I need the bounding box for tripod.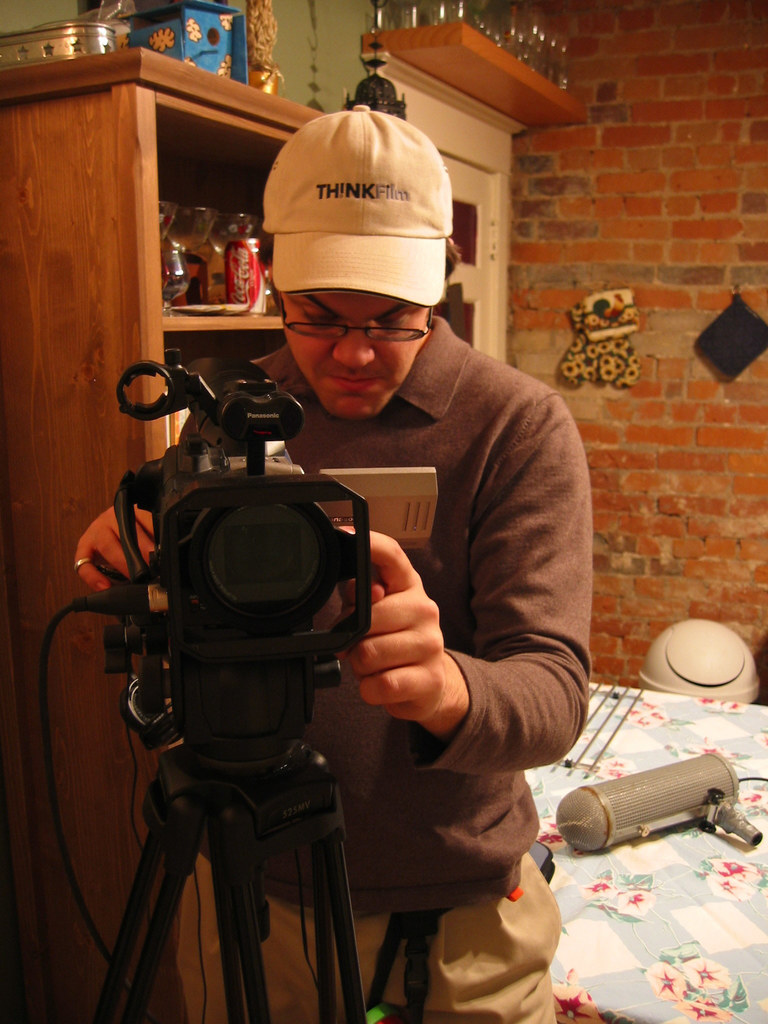
Here it is: {"x1": 88, "y1": 732, "x2": 368, "y2": 1023}.
